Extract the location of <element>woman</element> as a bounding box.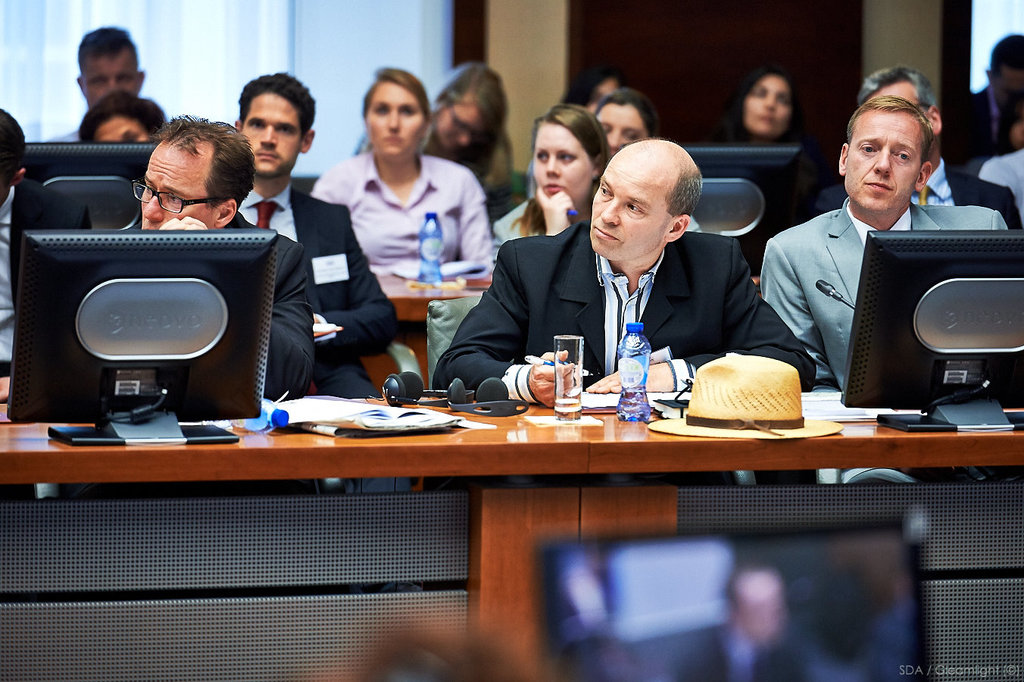
[left=494, top=102, right=615, bottom=266].
